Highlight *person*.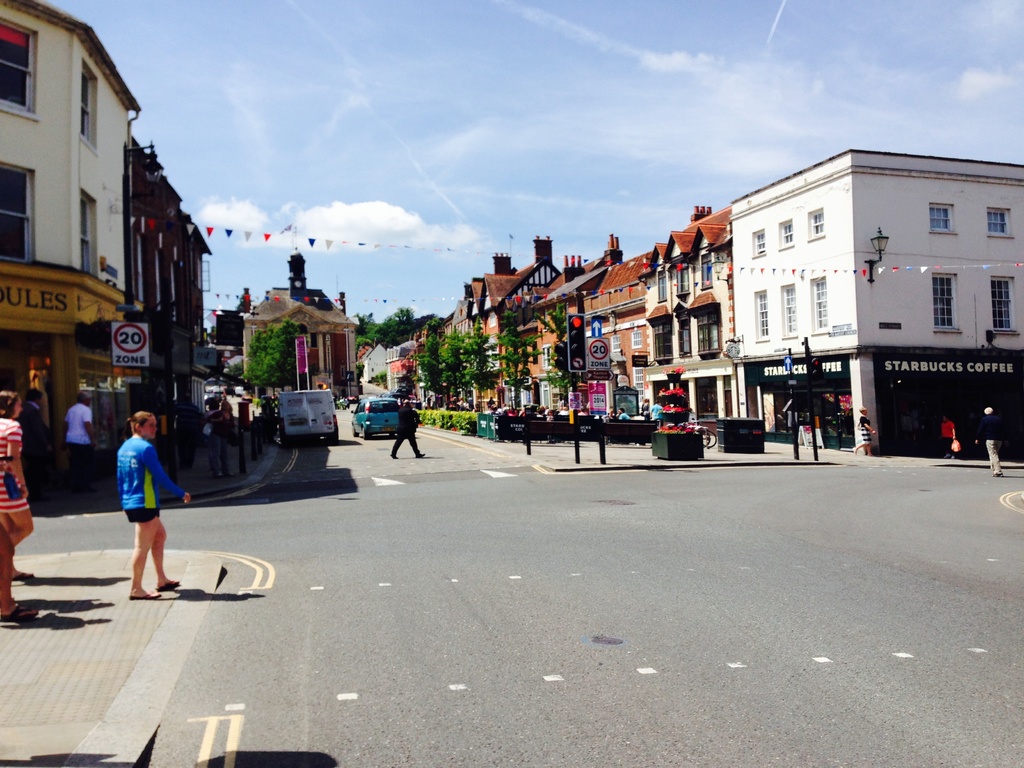
Highlighted region: left=109, top=400, right=188, bottom=613.
